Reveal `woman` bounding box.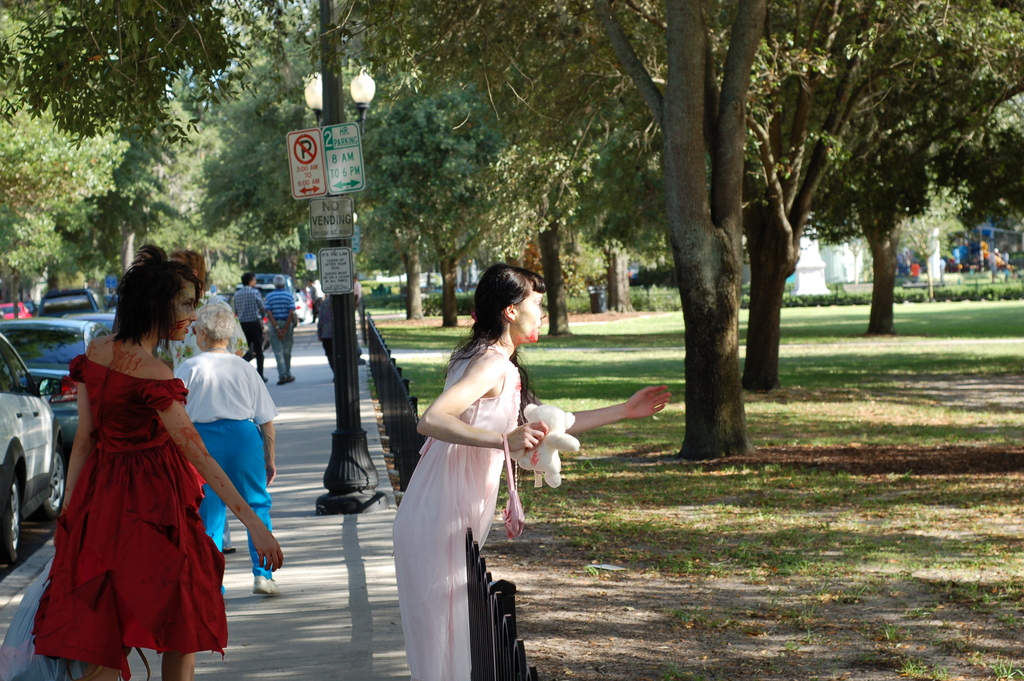
Revealed: 27, 238, 282, 680.
